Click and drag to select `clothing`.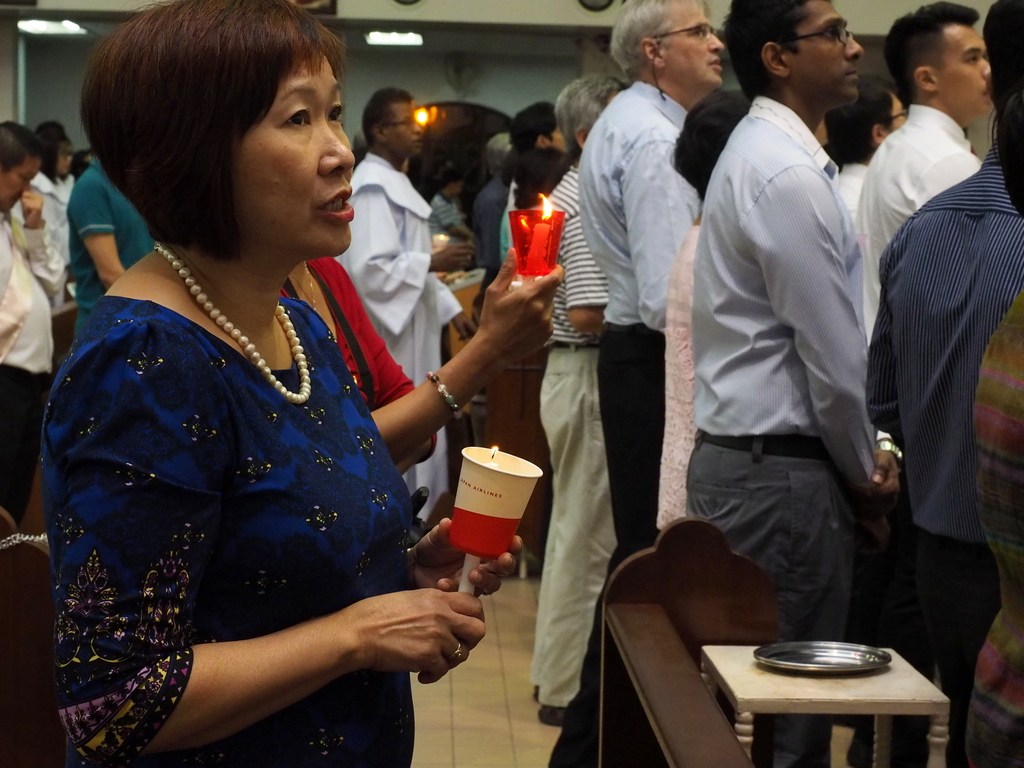
Selection: [67,154,152,322].
